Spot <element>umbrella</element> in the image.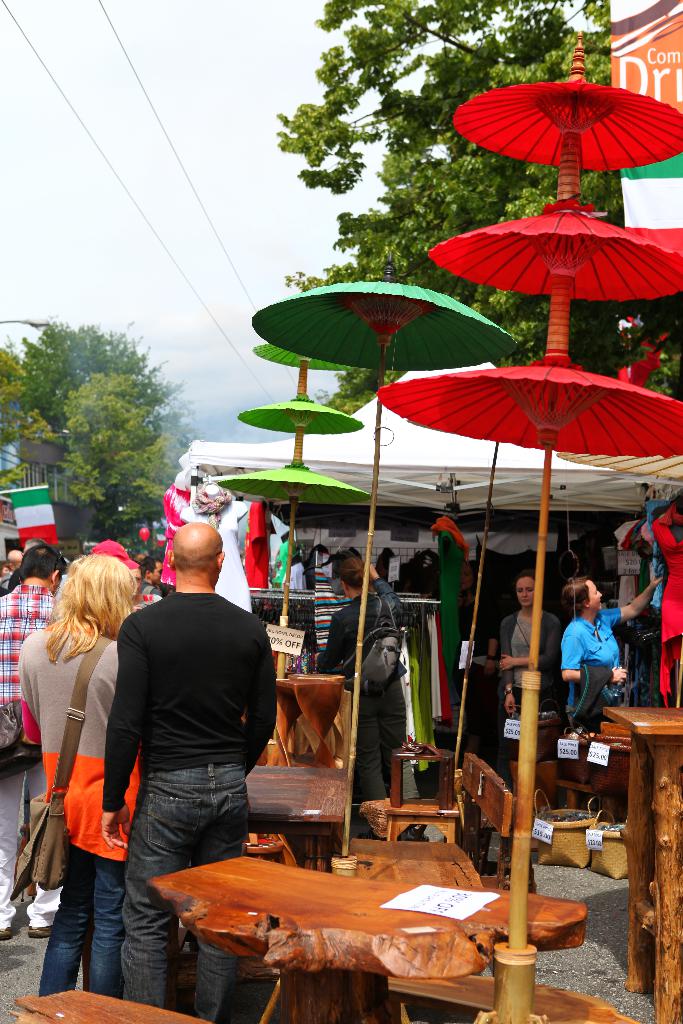
<element>umbrella</element> found at detection(215, 340, 365, 629).
